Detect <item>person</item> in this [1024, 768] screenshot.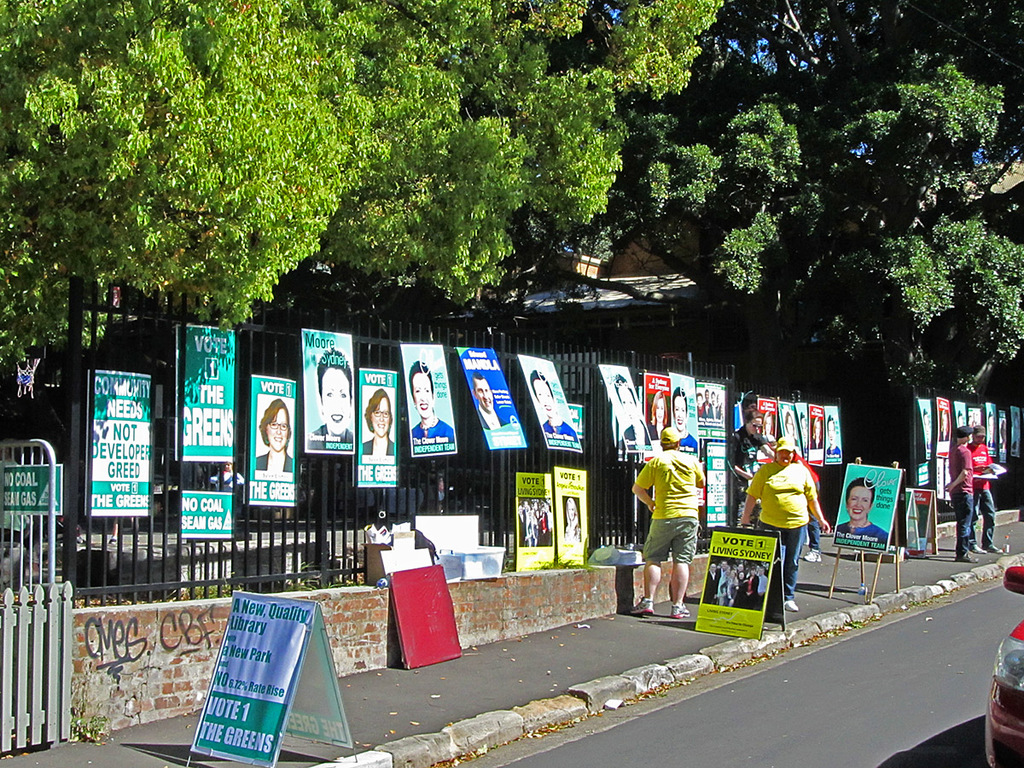
Detection: rect(924, 404, 934, 451).
